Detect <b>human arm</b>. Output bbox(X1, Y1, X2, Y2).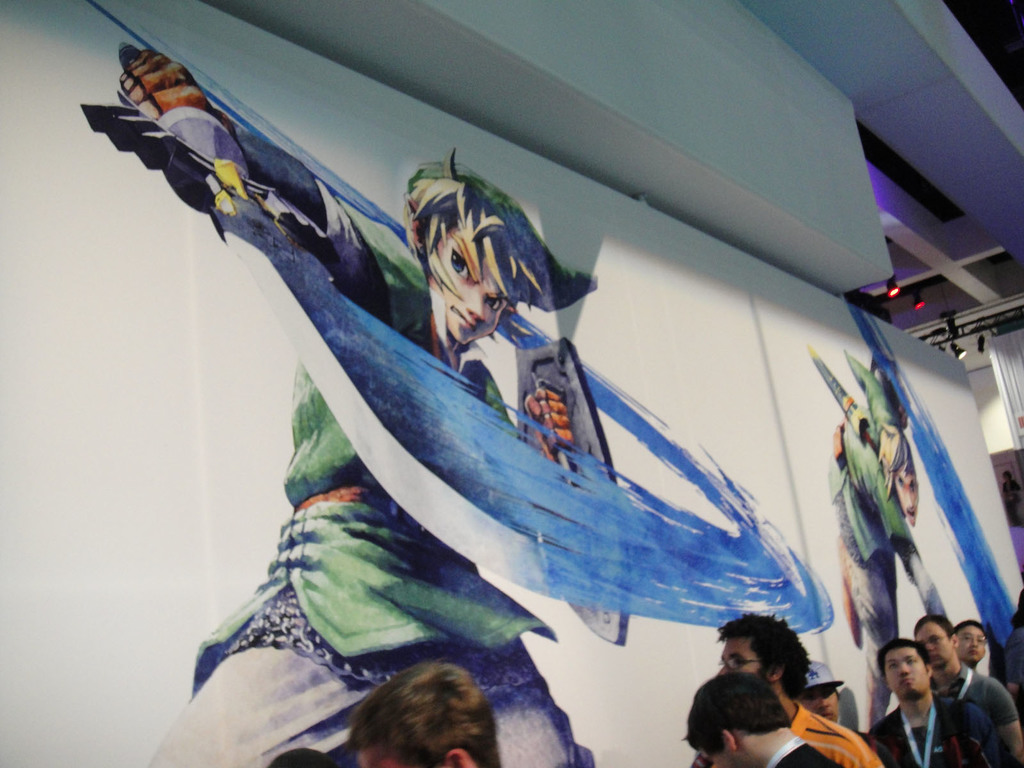
bbox(116, 40, 382, 267).
